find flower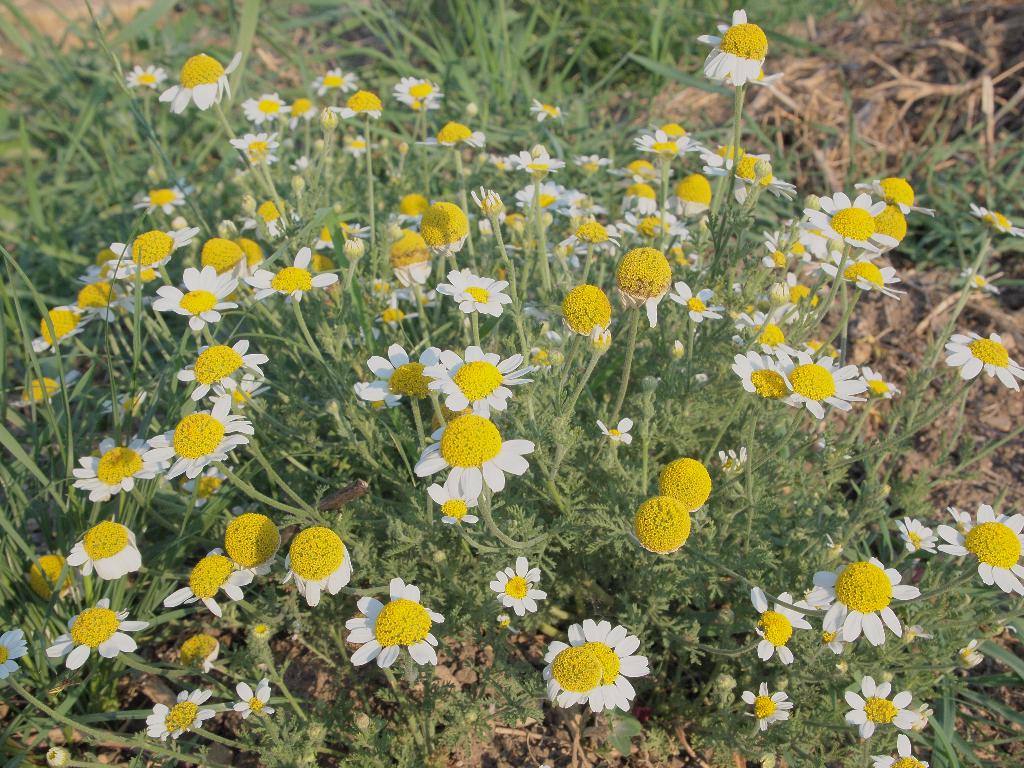
box=[46, 600, 148, 669]
